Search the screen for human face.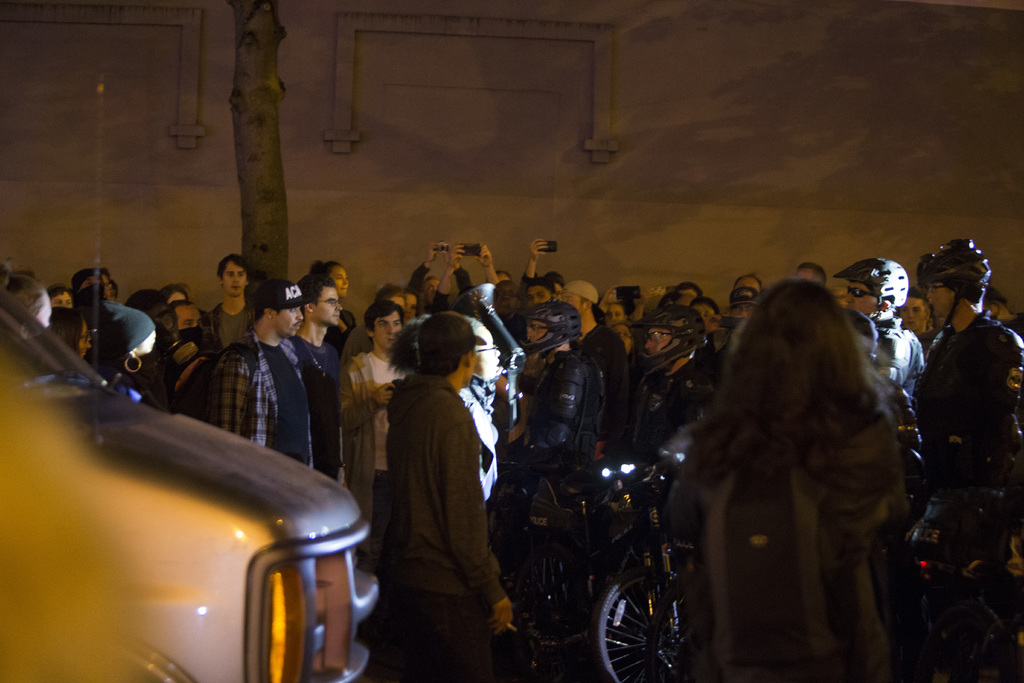
Found at [left=77, top=319, right=91, bottom=356].
